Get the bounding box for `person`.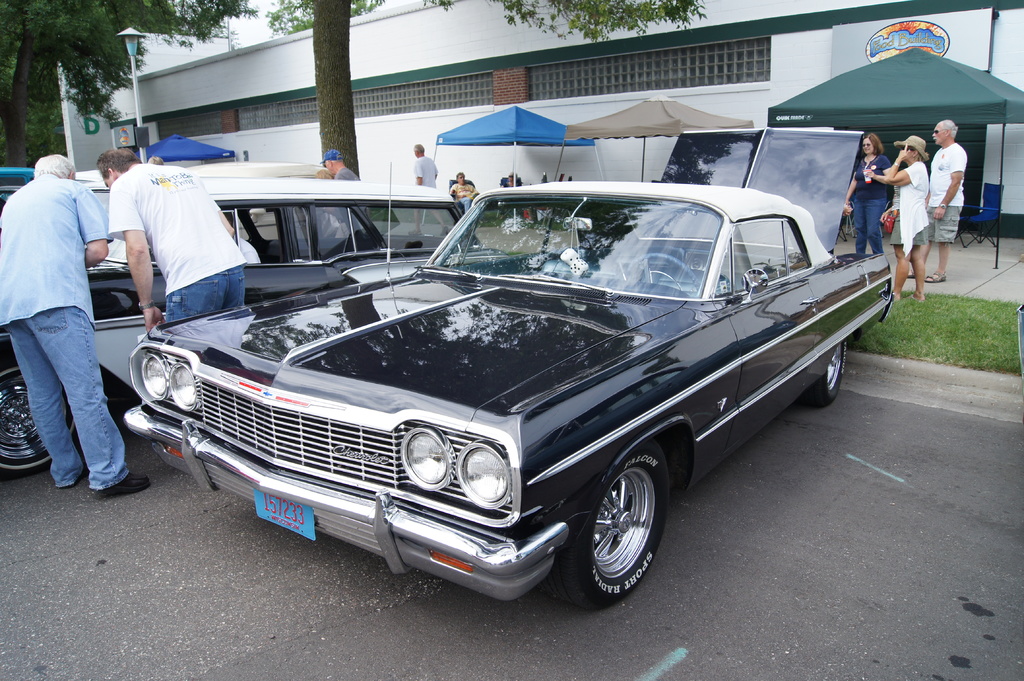
bbox=(312, 166, 374, 259).
